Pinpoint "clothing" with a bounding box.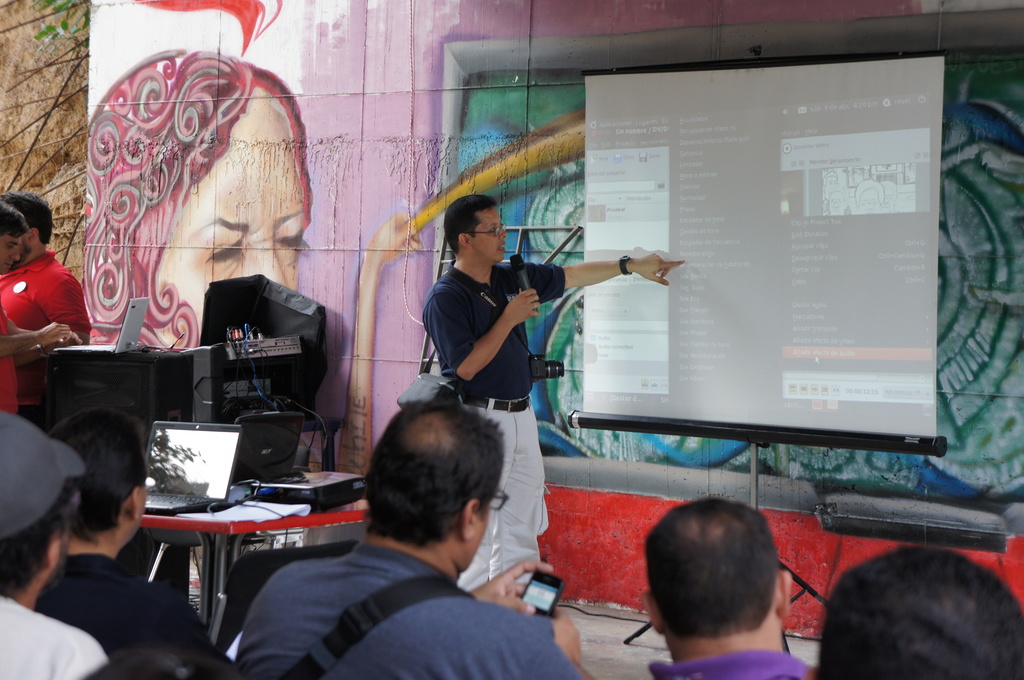
[left=645, top=620, right=820, bottom=679].
